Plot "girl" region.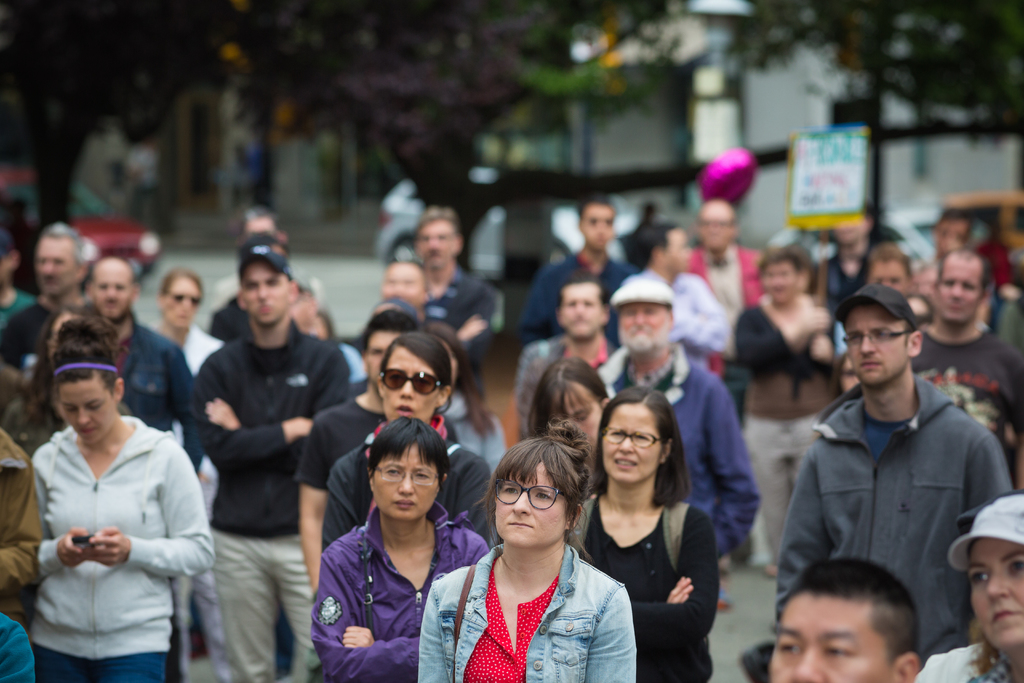
Plotted at [307,418,490,682].
